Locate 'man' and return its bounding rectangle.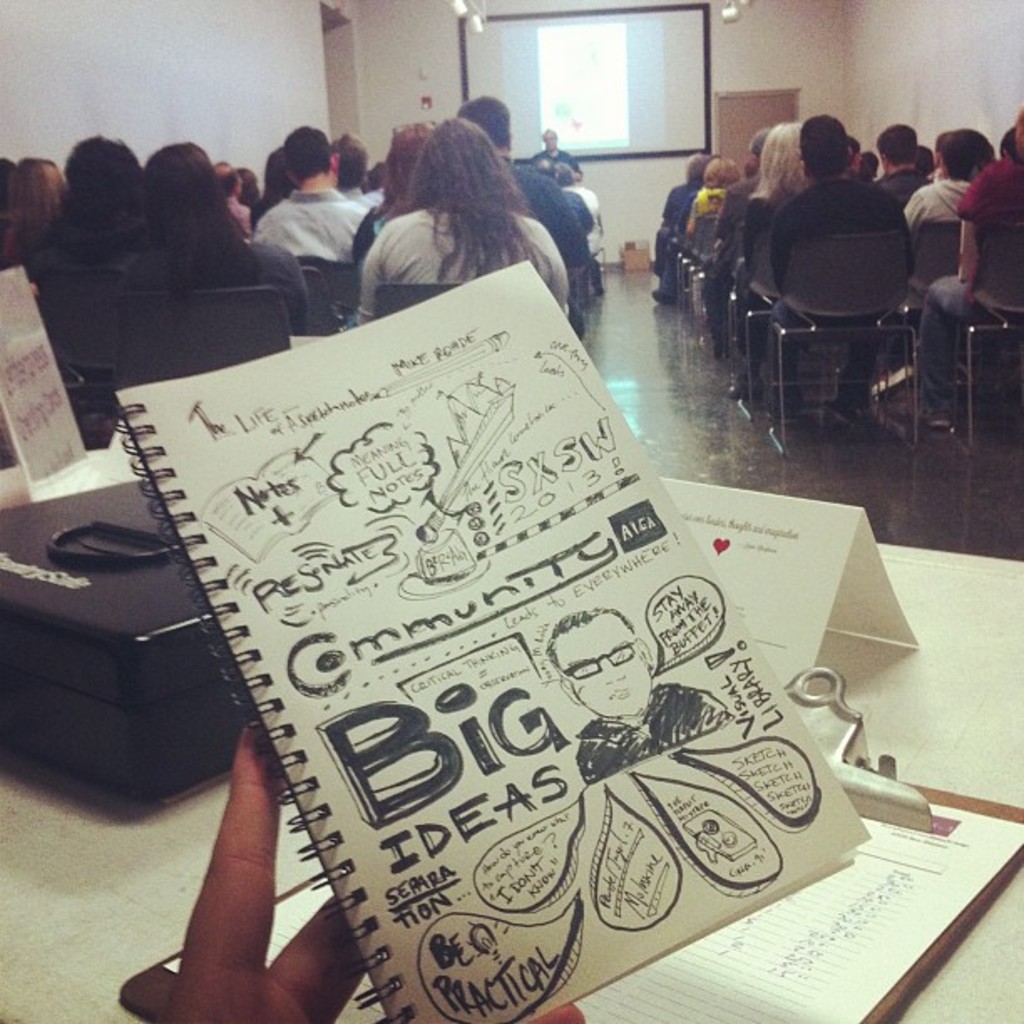
760,112,915,423.
